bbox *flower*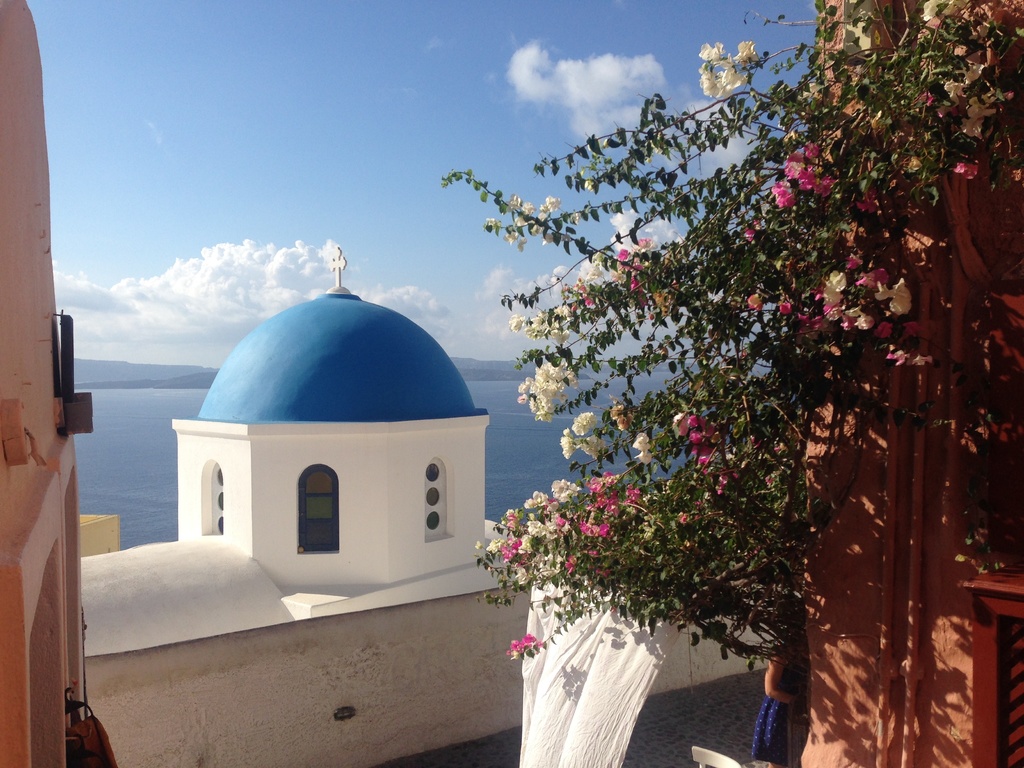
detection(616, 247, 636, 258)
